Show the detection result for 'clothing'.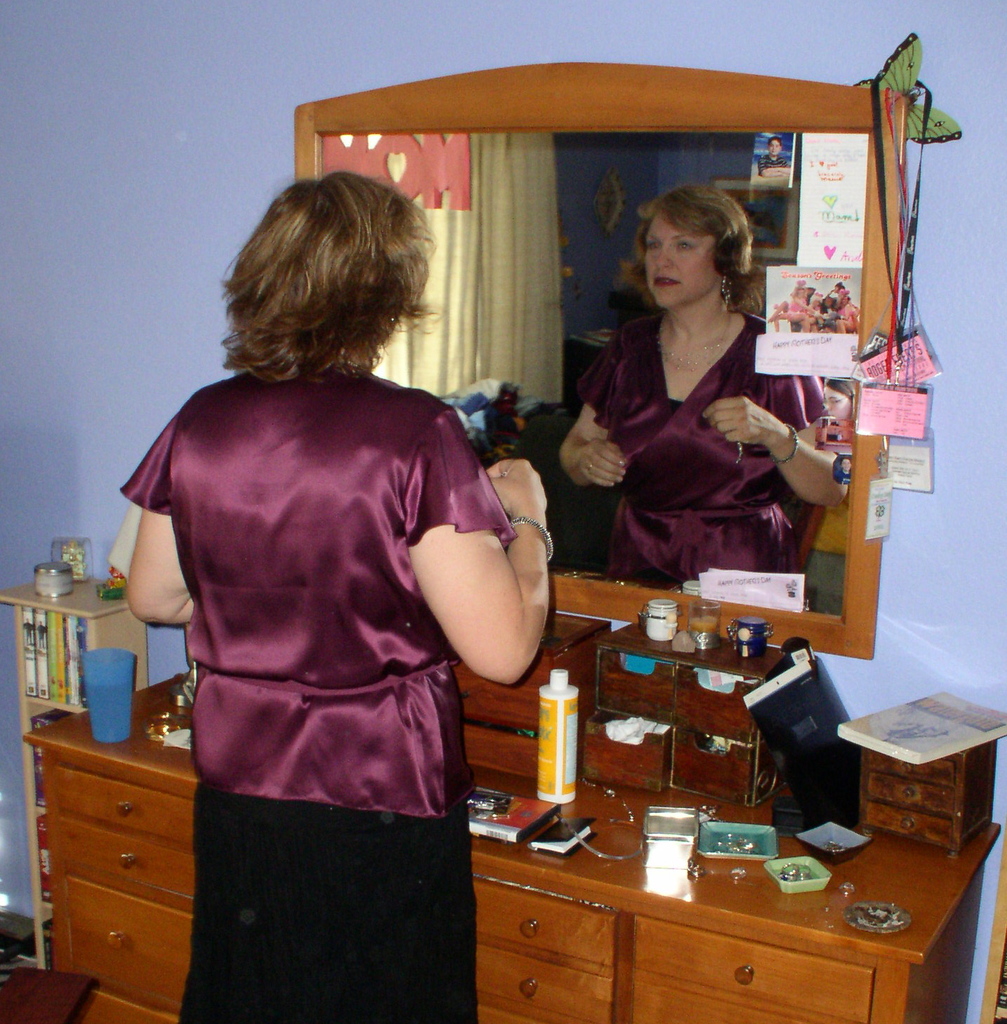
bbox=[110, 357, 525, 815].
